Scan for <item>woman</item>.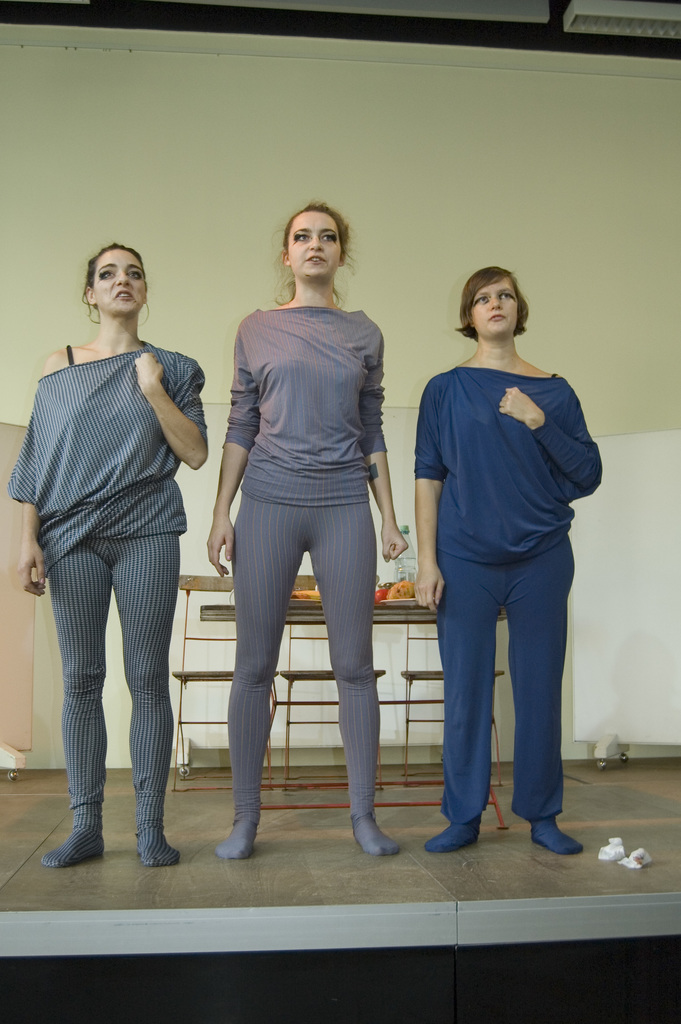
Scan result: left=5, top=244, right=206, bottom=865.
